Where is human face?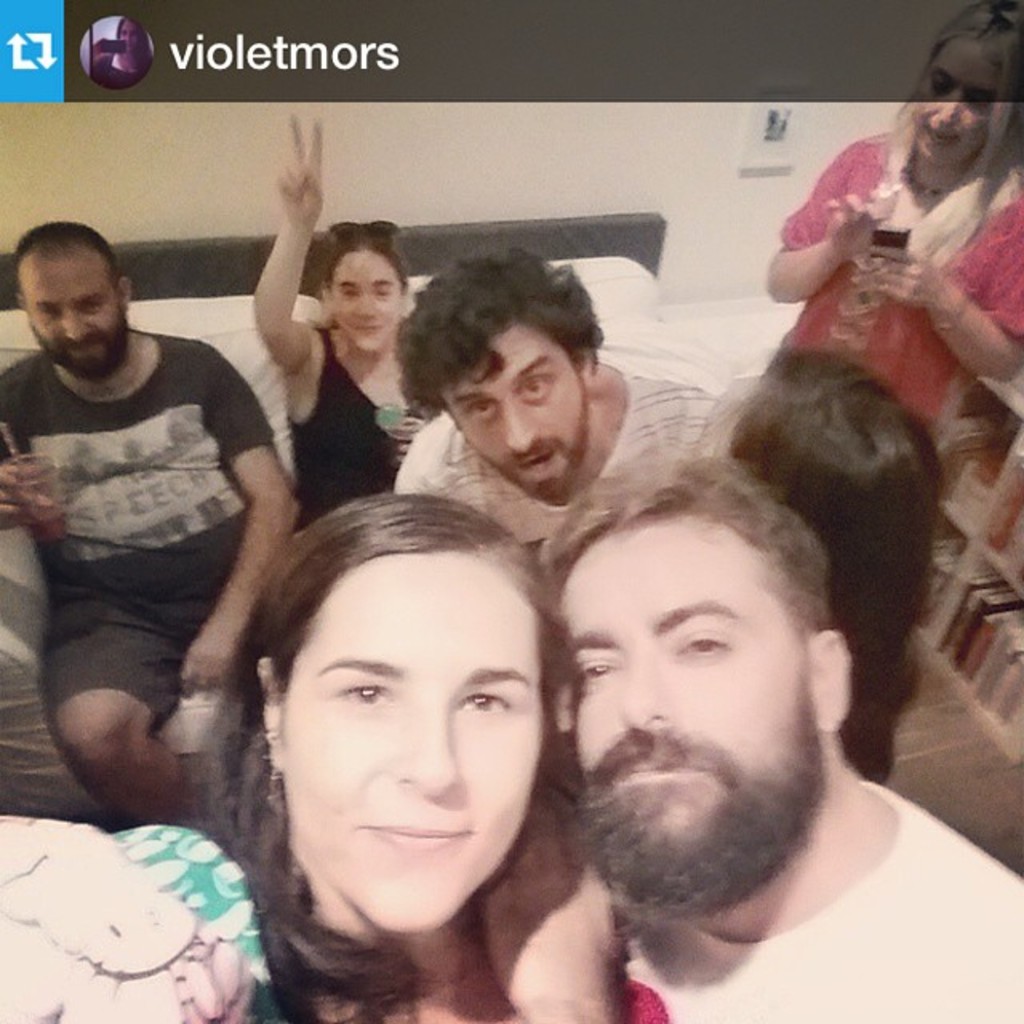
locate(912, 38, 997, 160).
